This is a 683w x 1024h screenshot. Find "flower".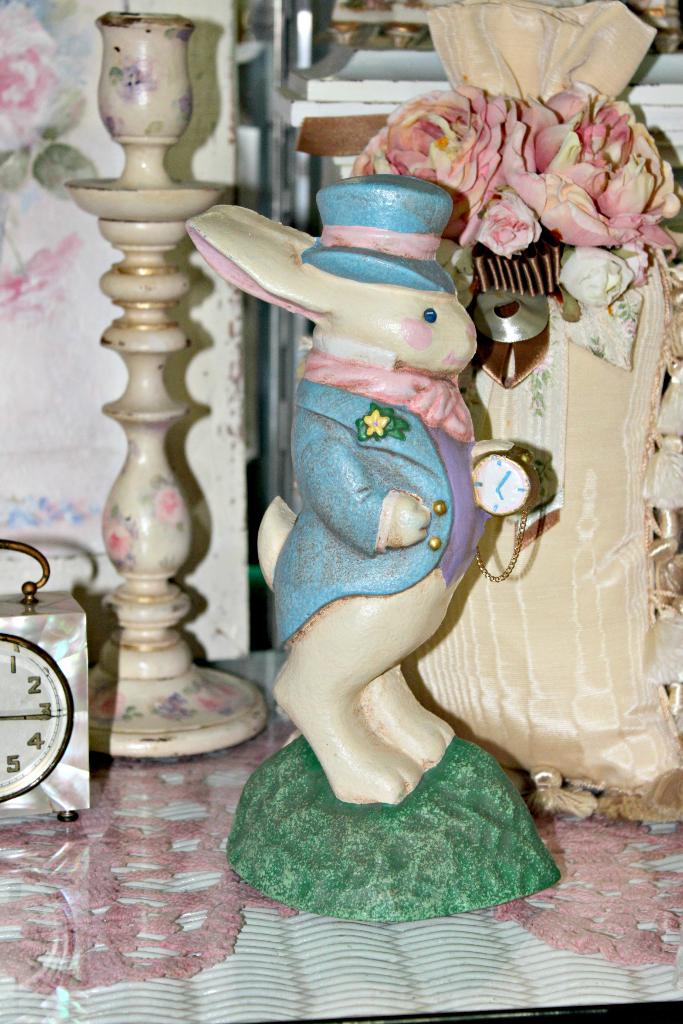
Bounding box: rect(524, 93, 670, 250).
